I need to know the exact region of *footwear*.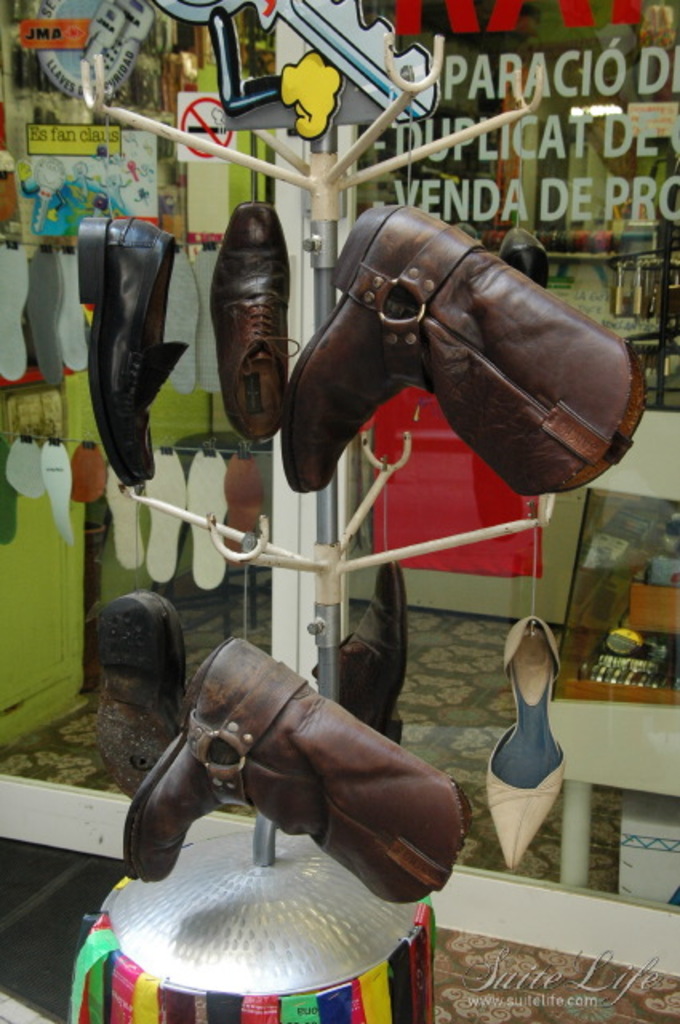
Region: crop(330, 554, 418, 755).
